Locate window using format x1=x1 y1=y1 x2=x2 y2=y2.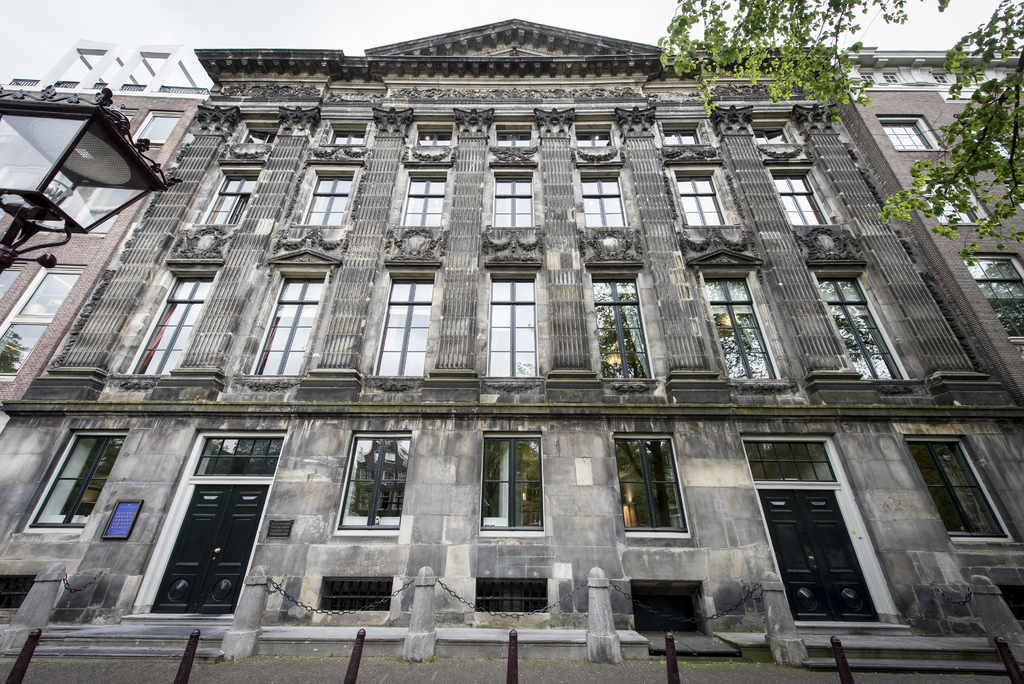
x1=906 y1=430 x2=1023 y2=544.
